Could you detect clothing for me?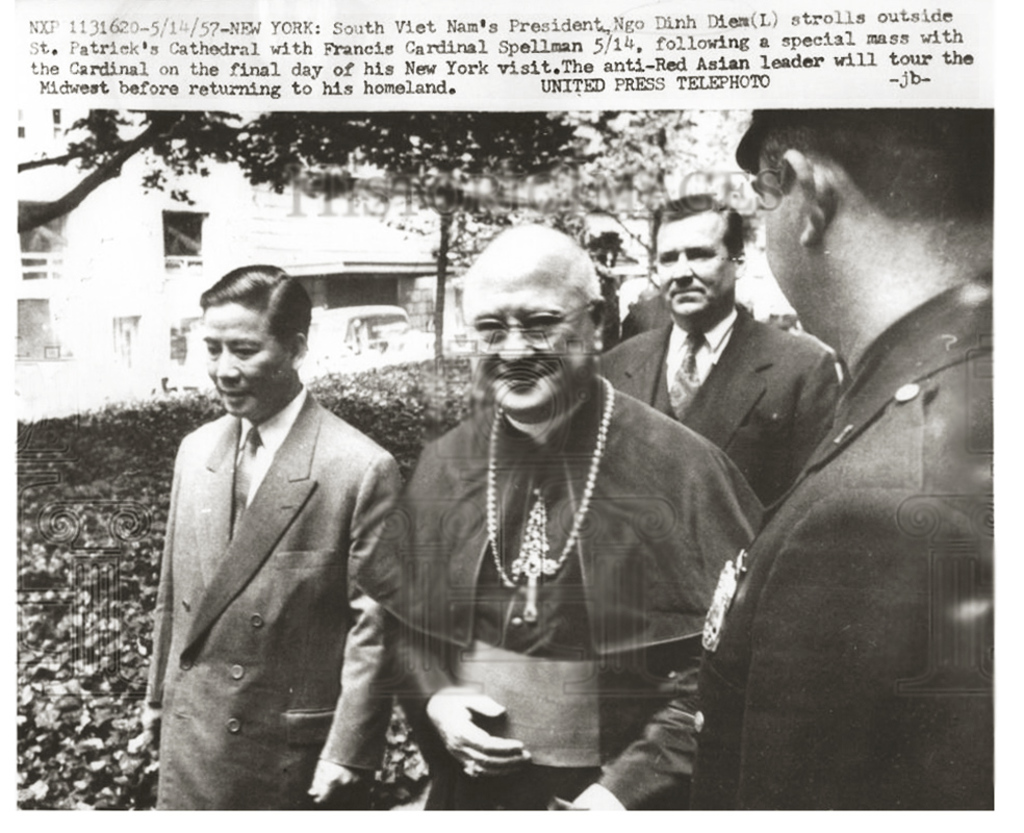
Detection result: <bbox>144, 383, 377, 821</bbox>.
